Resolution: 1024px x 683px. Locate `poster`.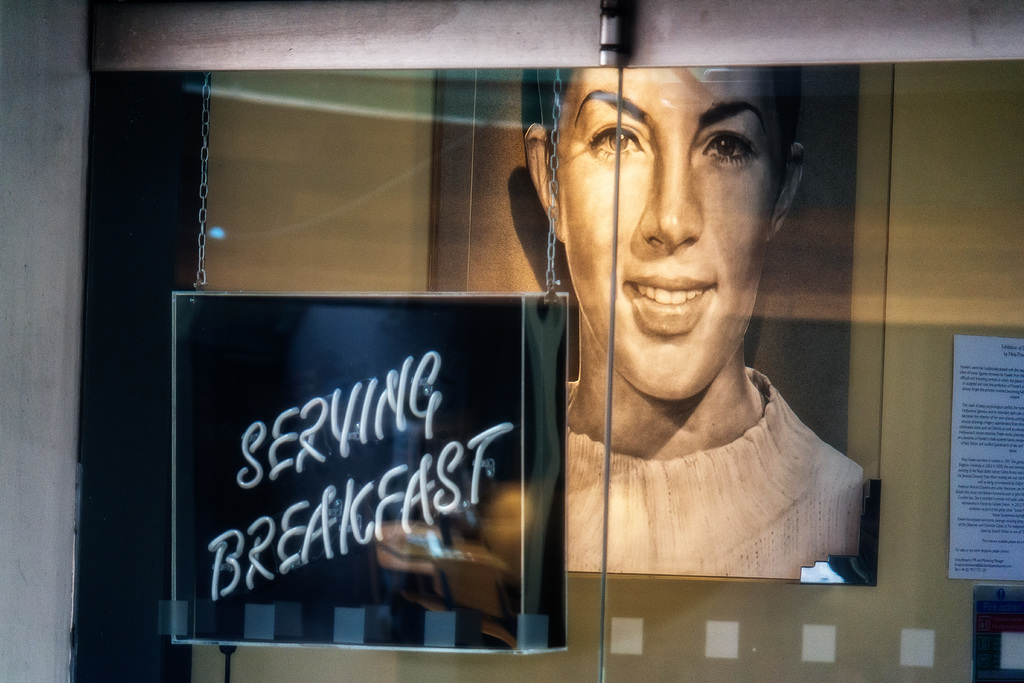
[x1=168, y1=292, x2=571, y2=658].
